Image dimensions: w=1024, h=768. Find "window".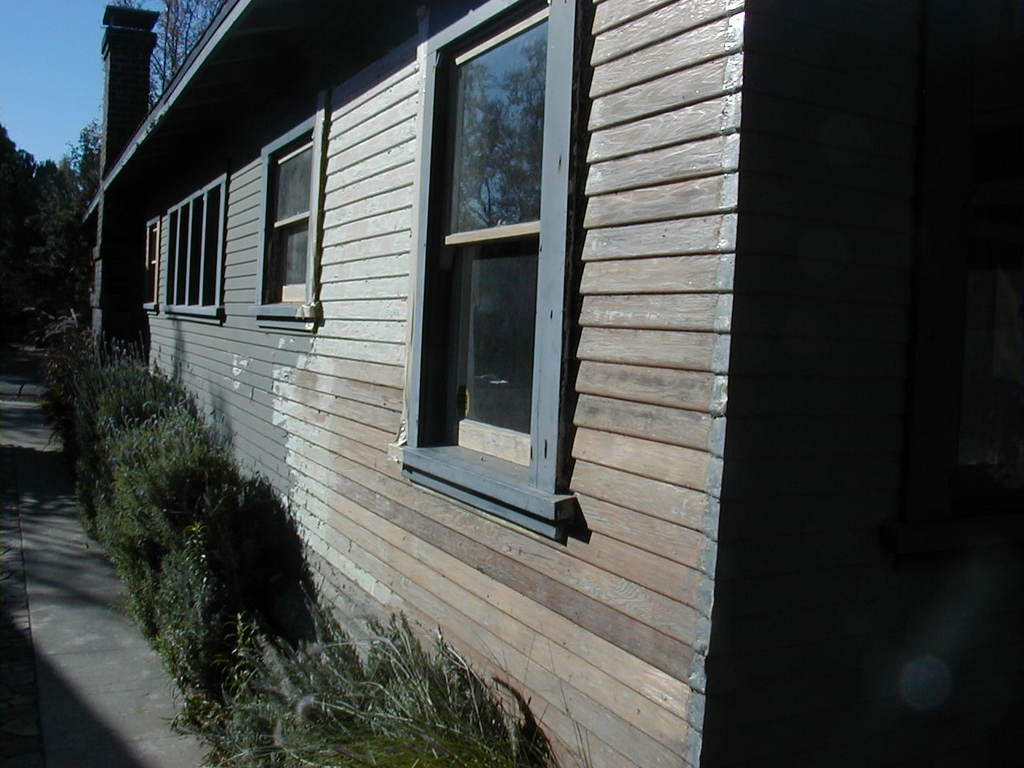
bbox=[255, 85, 333, 335].
